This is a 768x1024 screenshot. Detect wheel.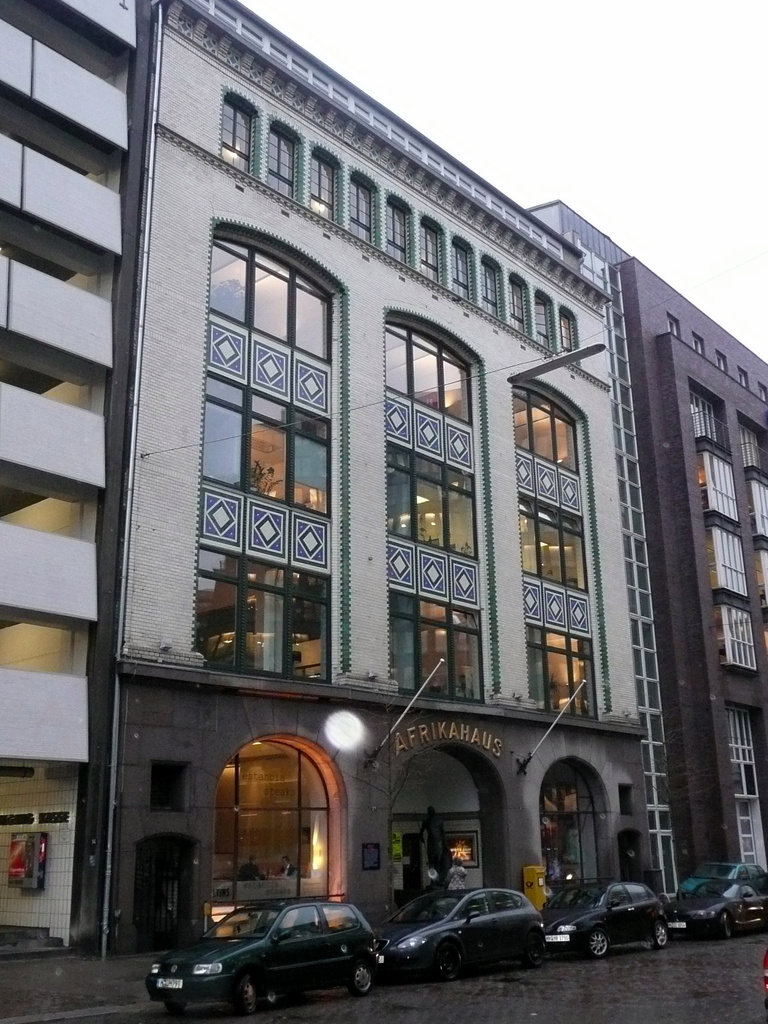
Rect(341, 958, 385, 993).
